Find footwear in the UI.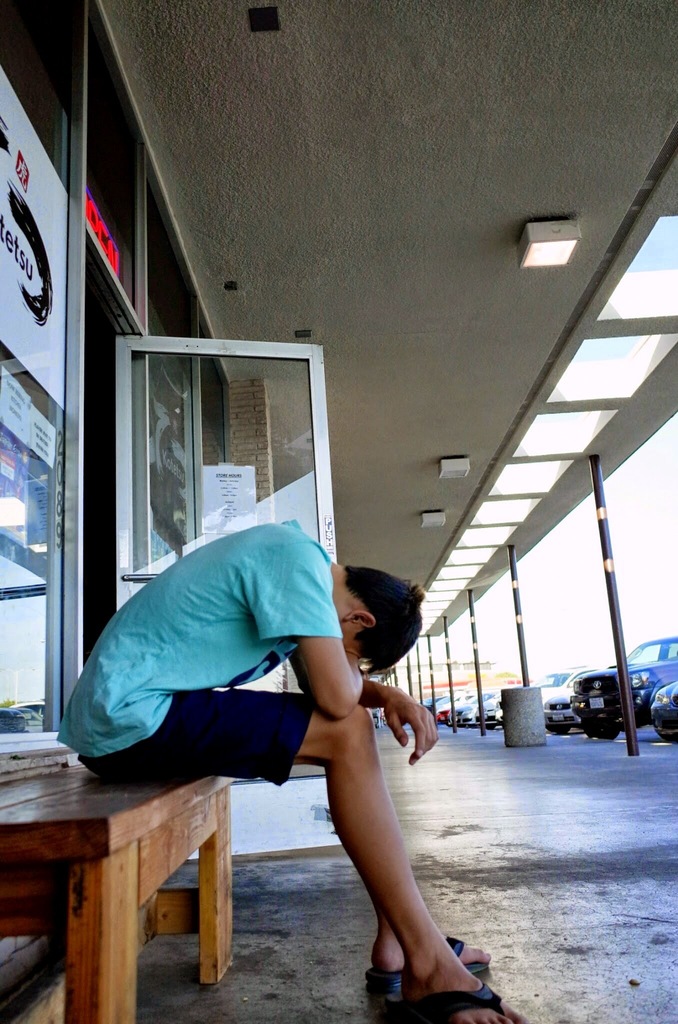
UI element at 396:986:521:1023.
